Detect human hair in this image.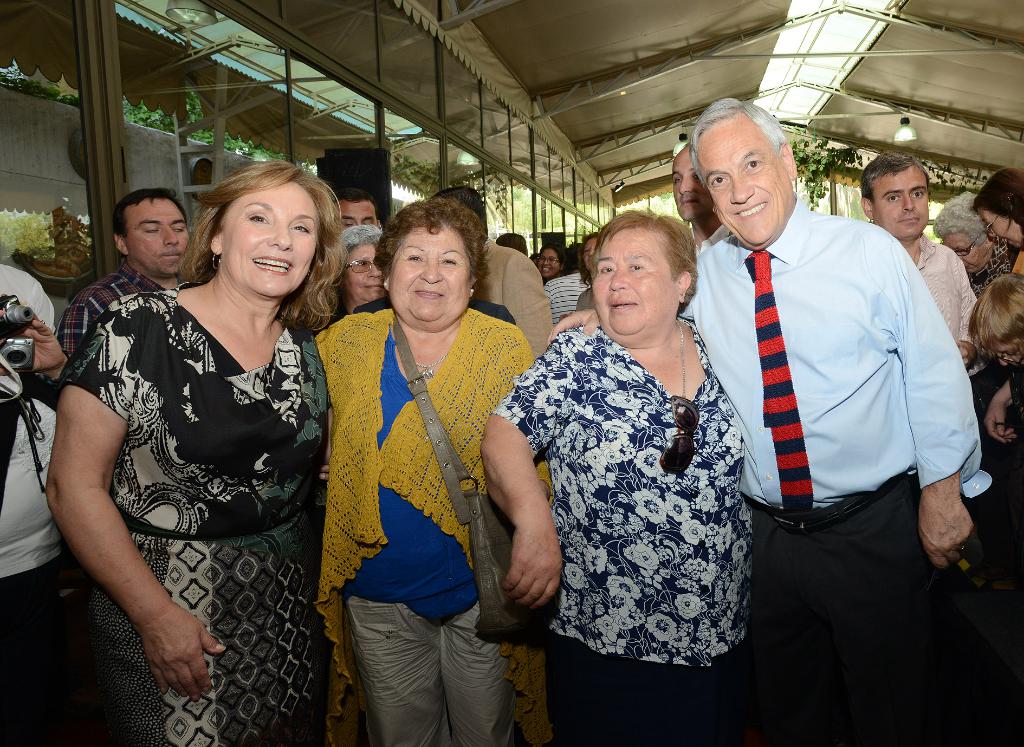
Detection: bbox(929, 192, 986, 243).
